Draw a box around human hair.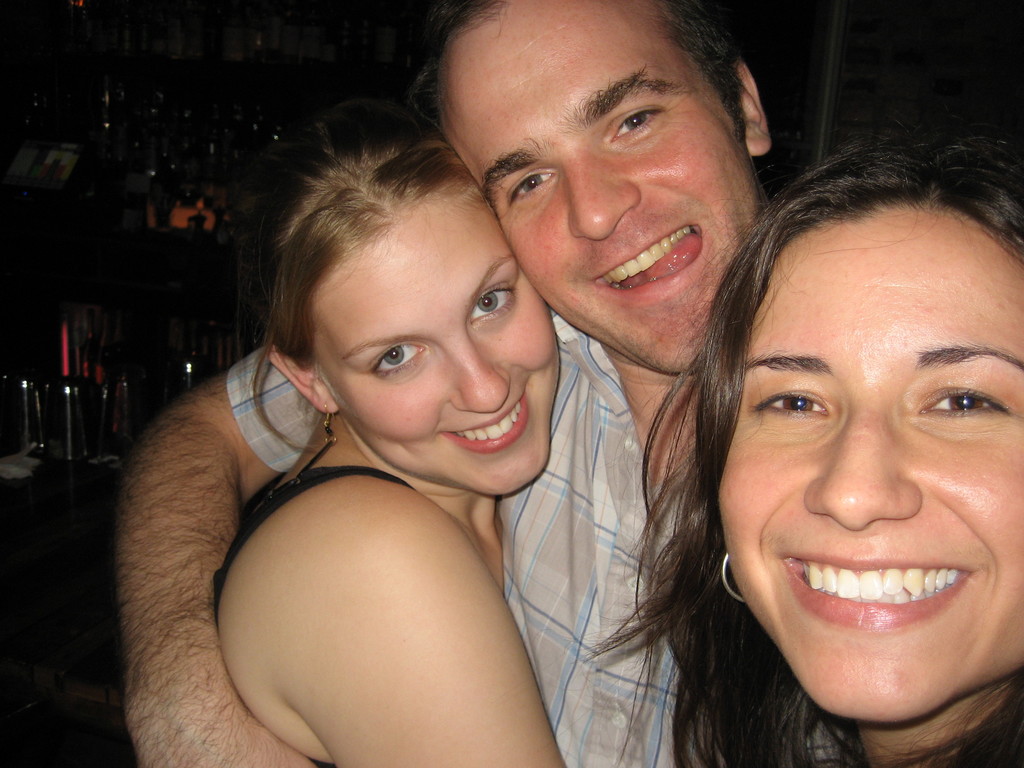
bbox(568, 122, 1023, 767).
